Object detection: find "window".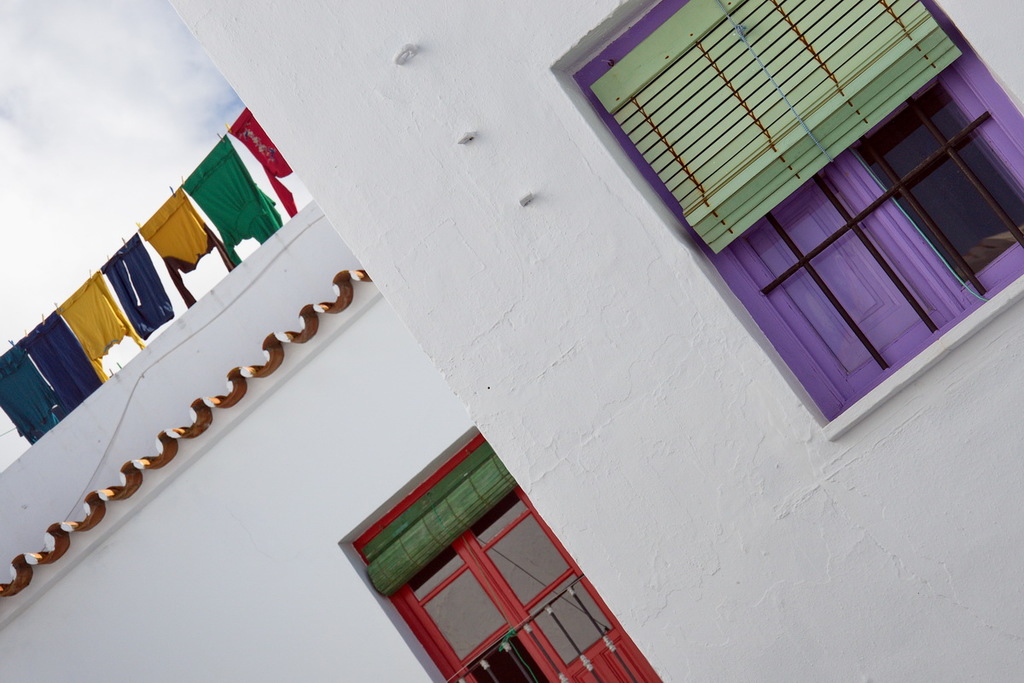
bbox=(335, 423, 657, 682).
